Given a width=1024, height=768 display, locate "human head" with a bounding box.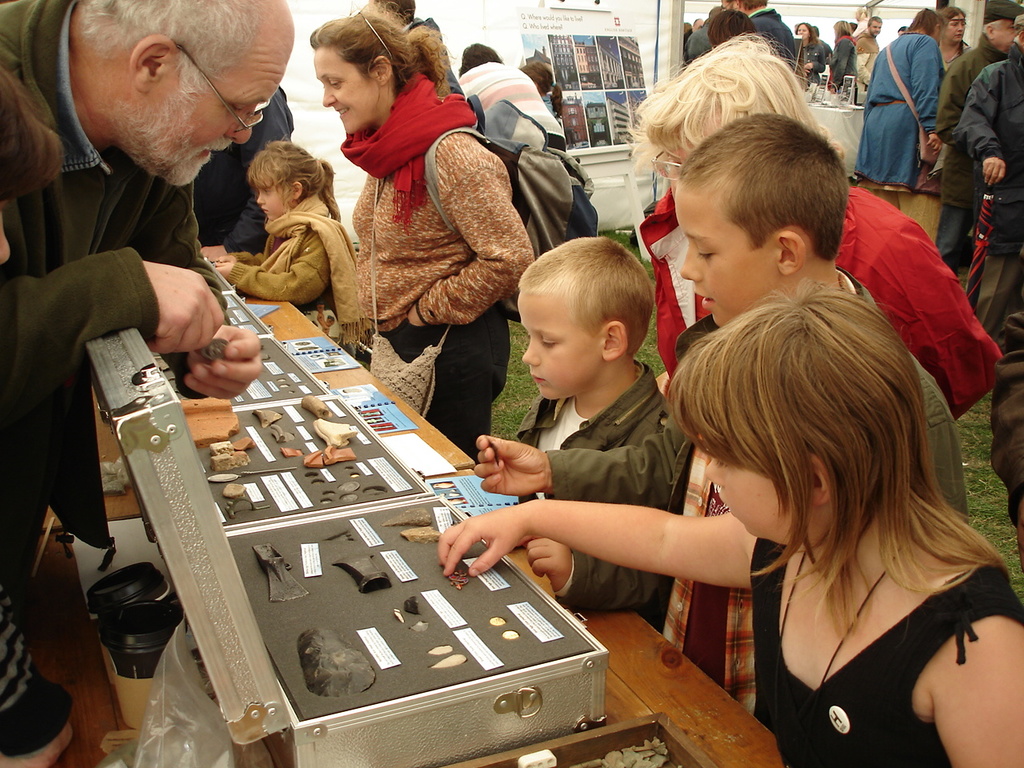
Located: pyautogui.locateOnScreen(511, 237, 666, 400).
